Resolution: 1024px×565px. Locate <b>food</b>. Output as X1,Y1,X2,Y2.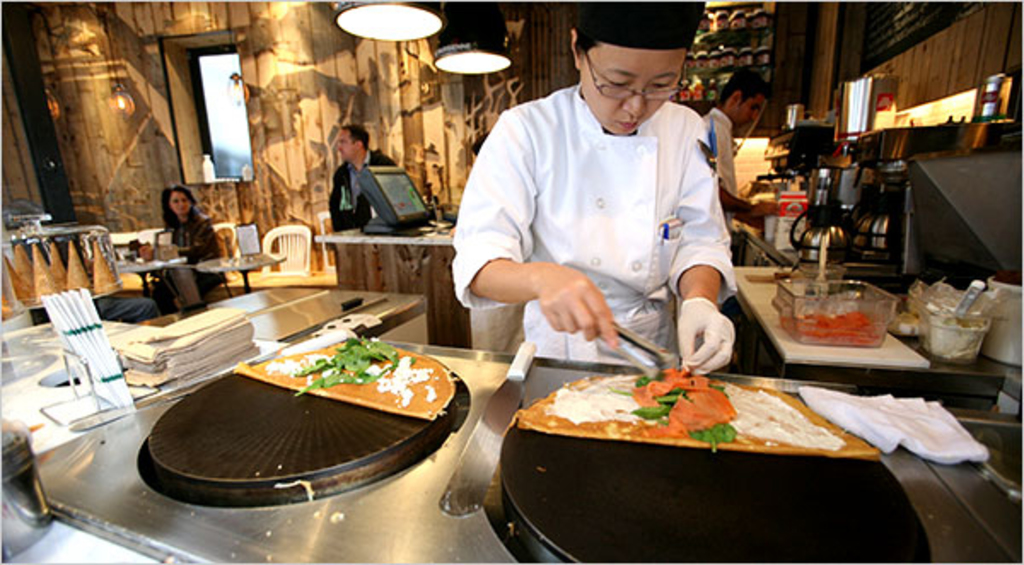
229,333,459,427.
